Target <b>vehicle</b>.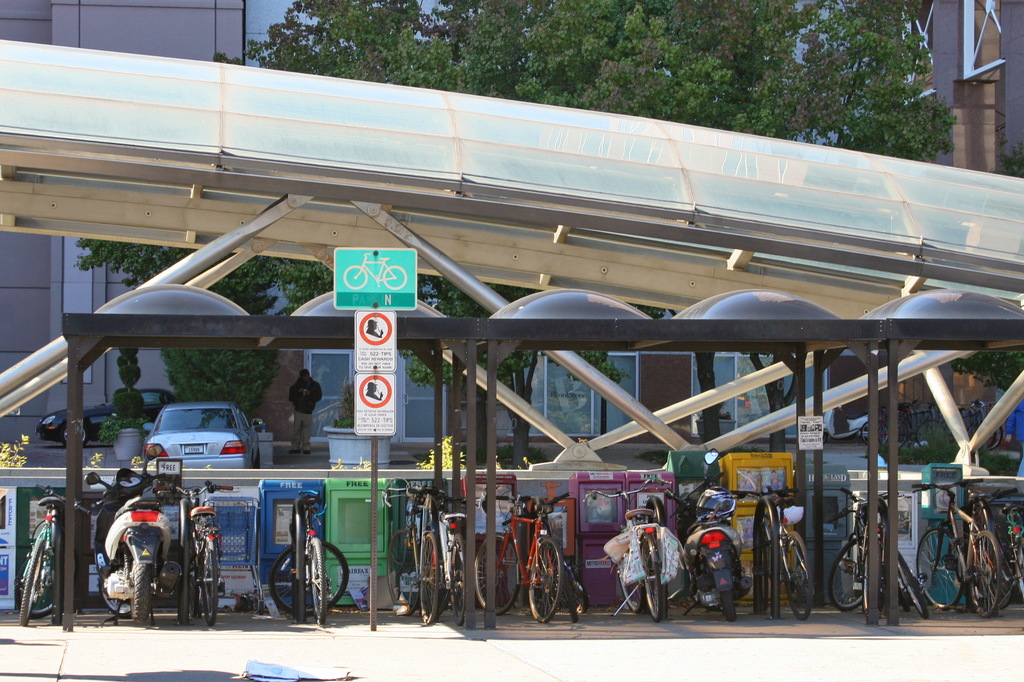
Target region: (17, 485, 63, 626).
